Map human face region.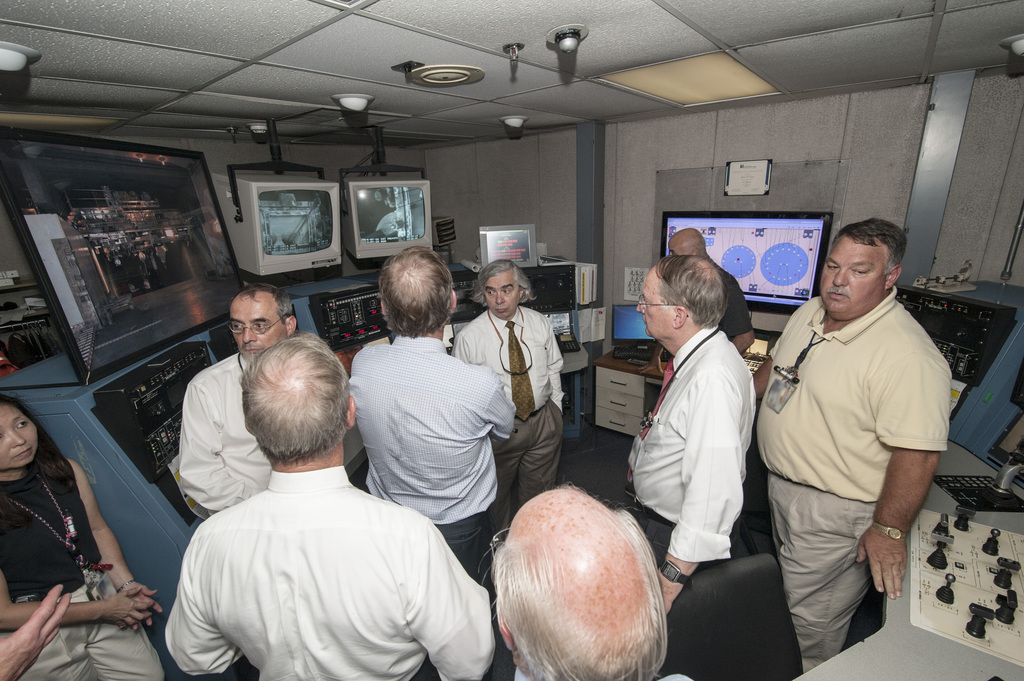
Mapped to box=[0, 408, 38, 471].
